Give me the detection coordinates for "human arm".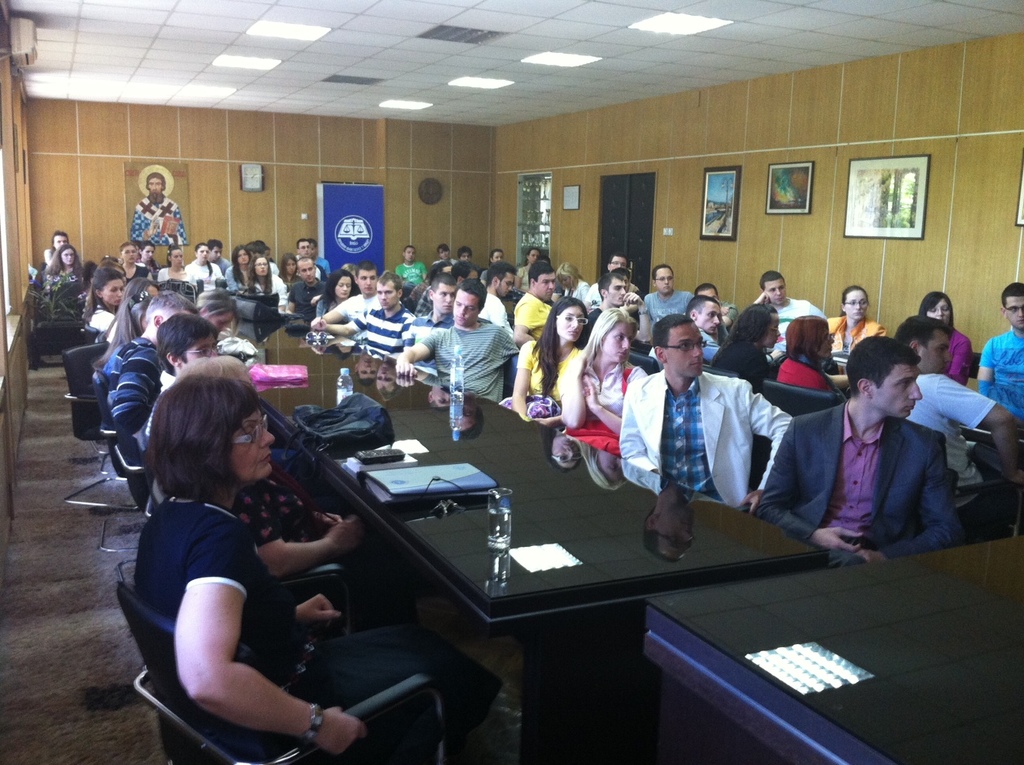
{"left": 277, "top": 277, "right": 284, "bottom": 310}.
